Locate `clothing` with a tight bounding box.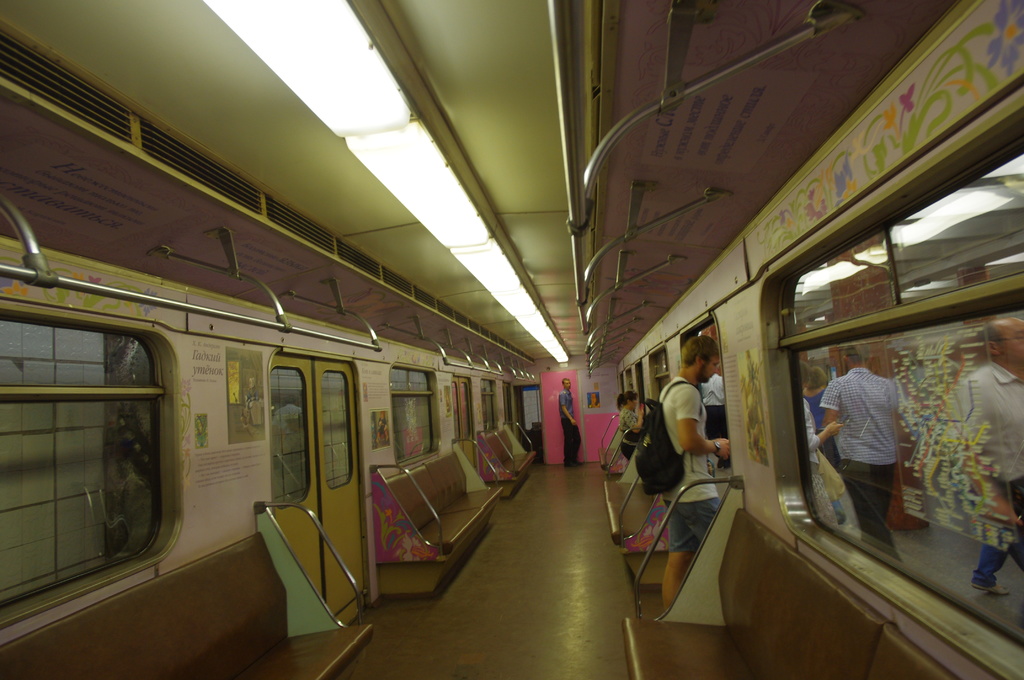
locate(847, 462, 901, 567).
